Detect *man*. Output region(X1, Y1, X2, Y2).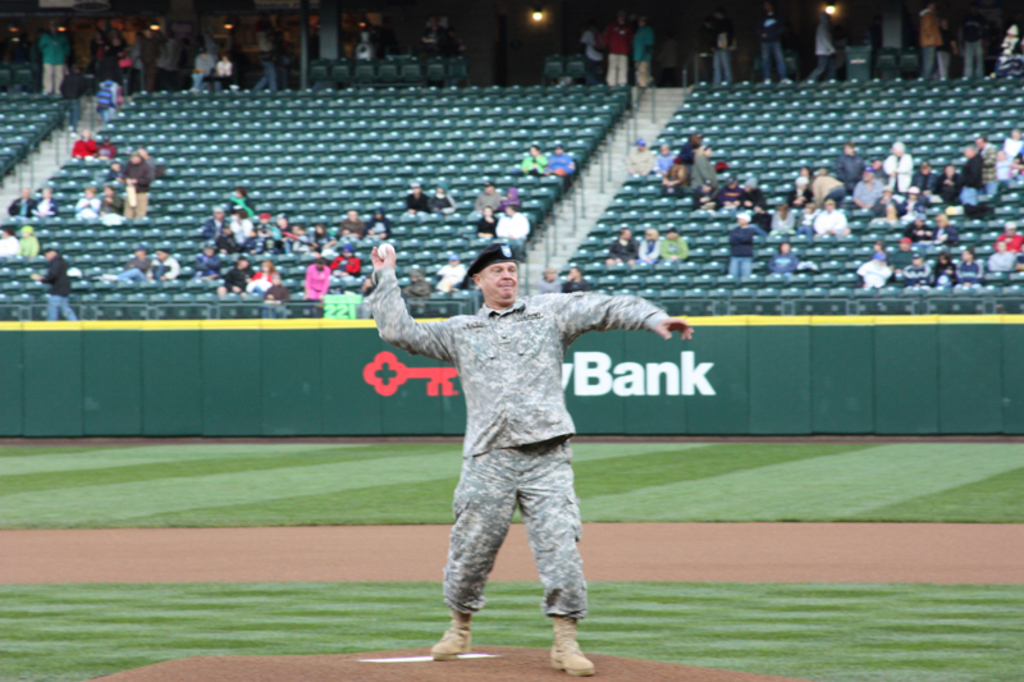
region(632, 13, 655, 87).
